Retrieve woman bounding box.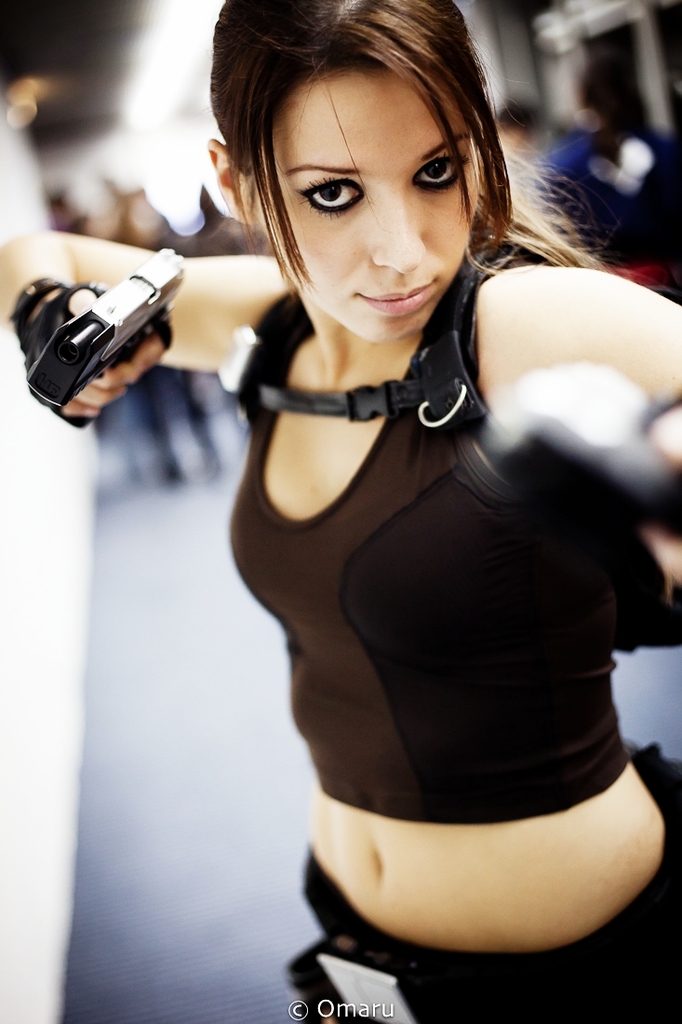
Bounding box: 95, 22, 672, 958.
